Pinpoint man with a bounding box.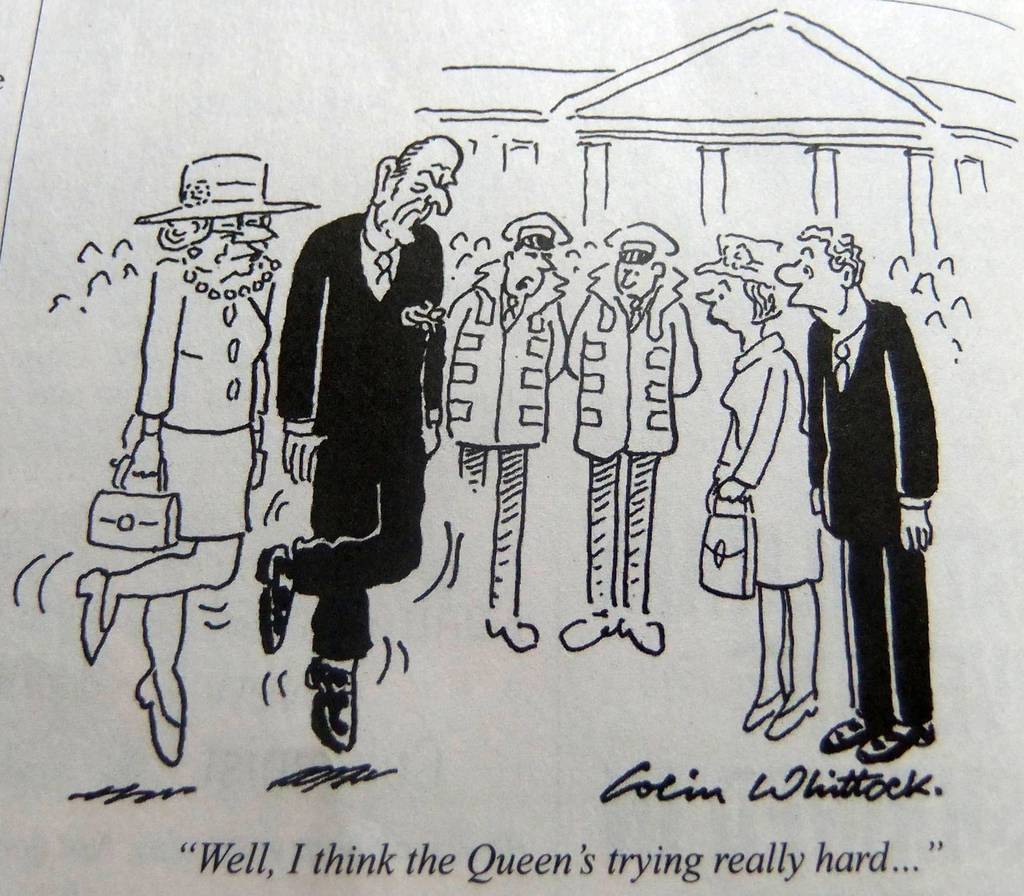
250, 131, 464, 753.
